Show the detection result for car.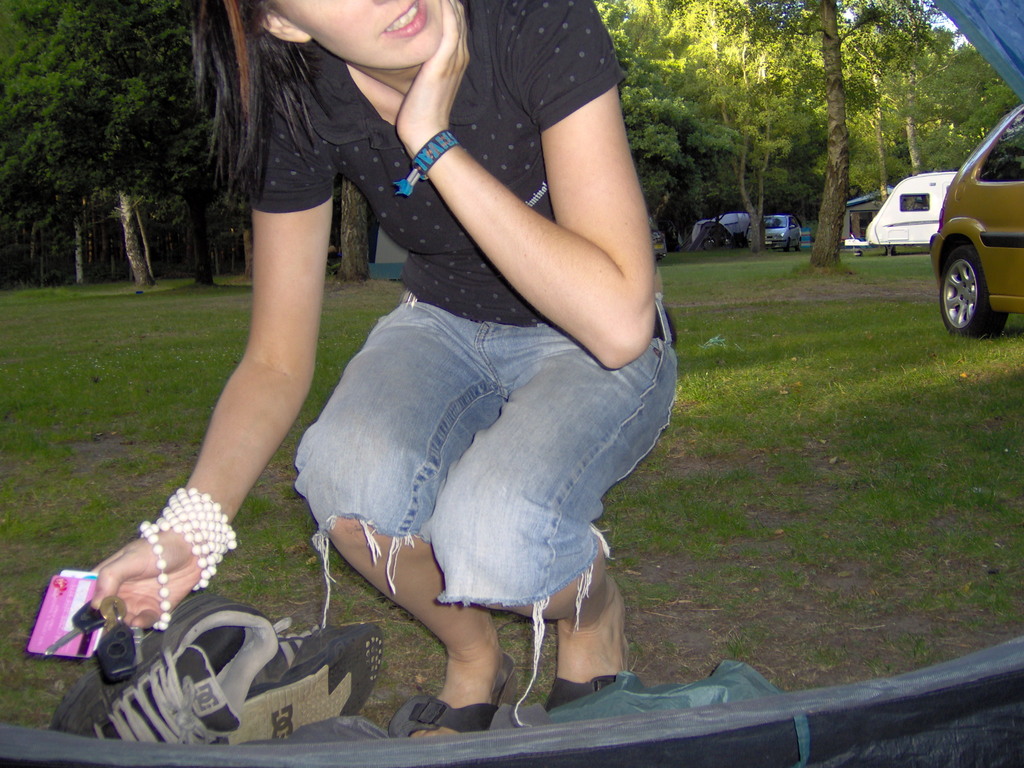
(x1=649, y1=214, x2=666, y2=260).
